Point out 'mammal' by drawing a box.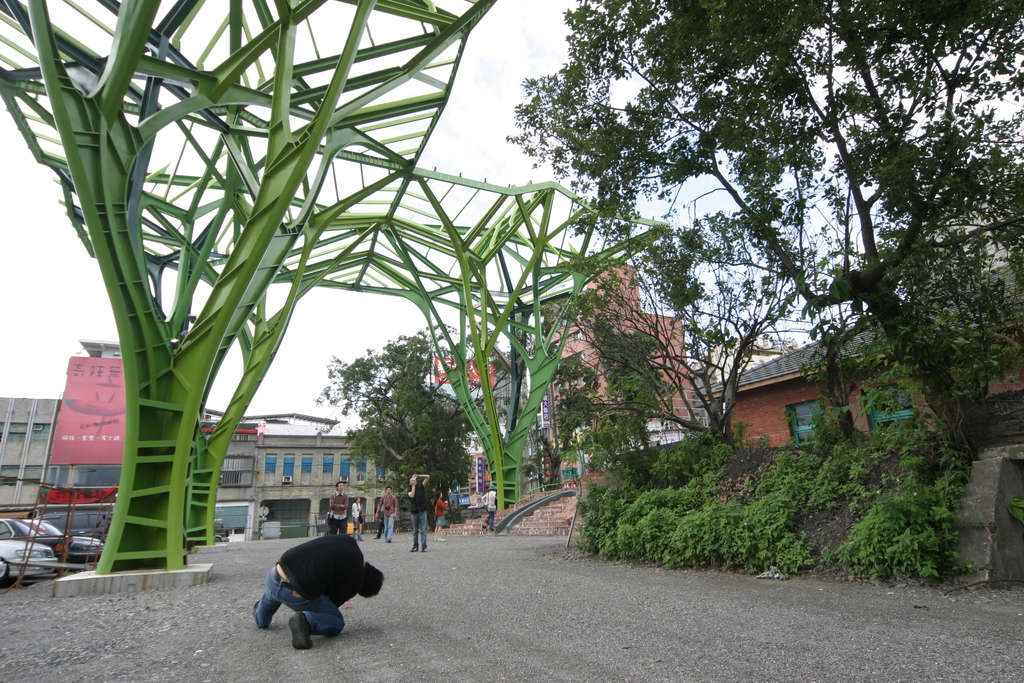
pyautogui.locateOnScreen(375, 489, 396, 539).
